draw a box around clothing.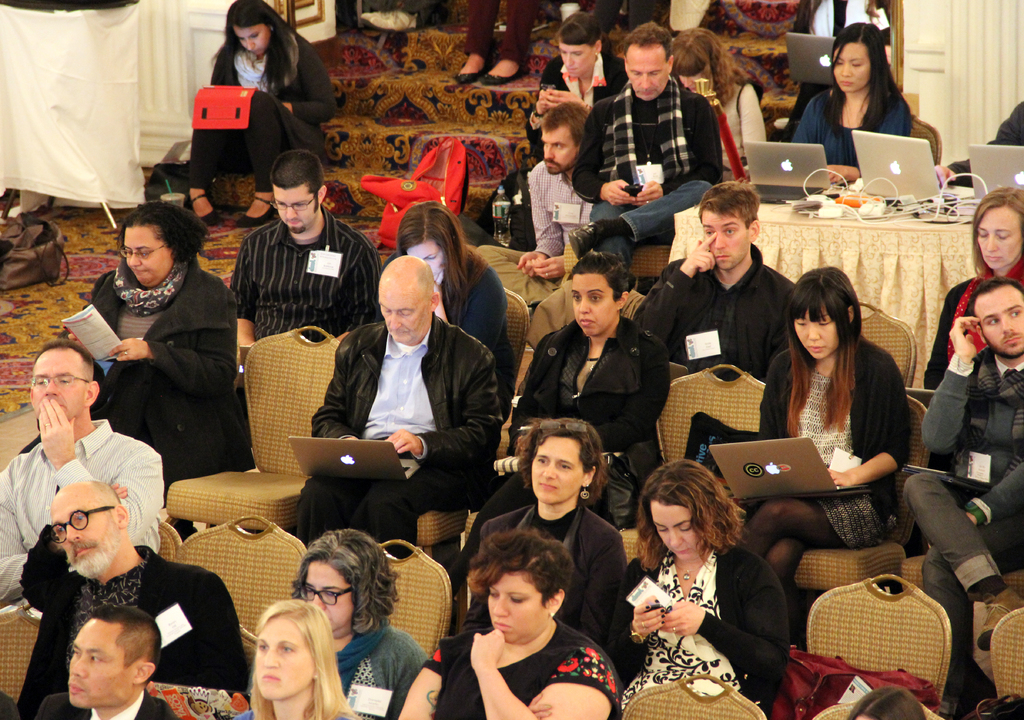
328/620/422/719.
